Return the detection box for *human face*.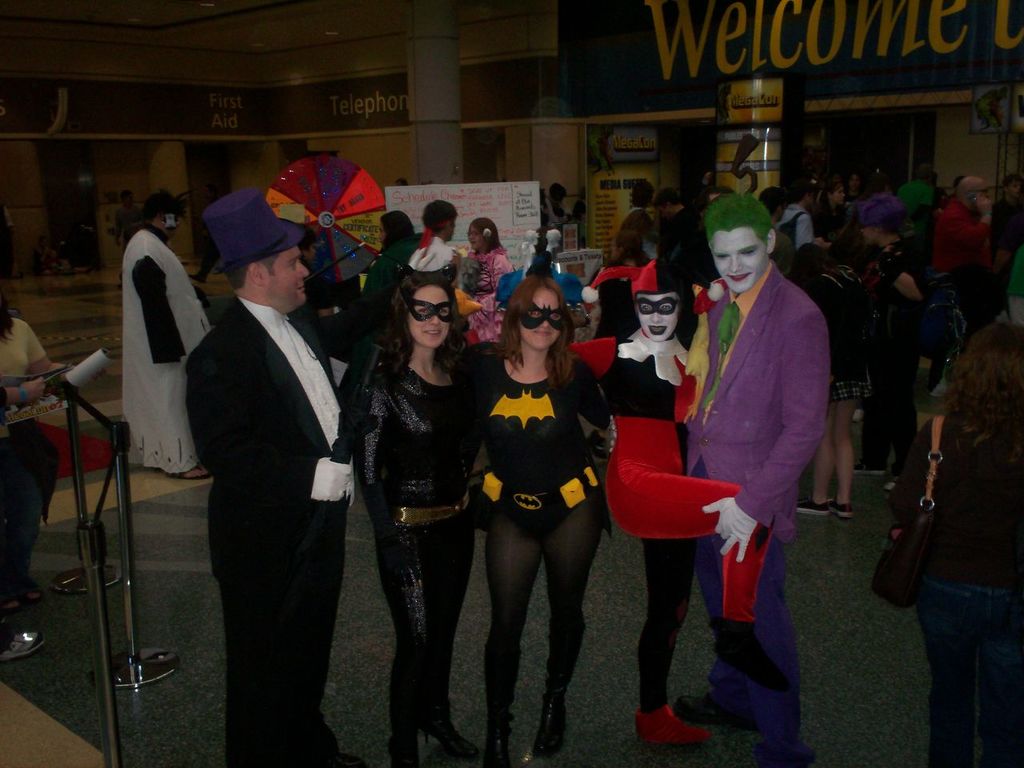
(left=862, top=222, right=876, bottom=242).
